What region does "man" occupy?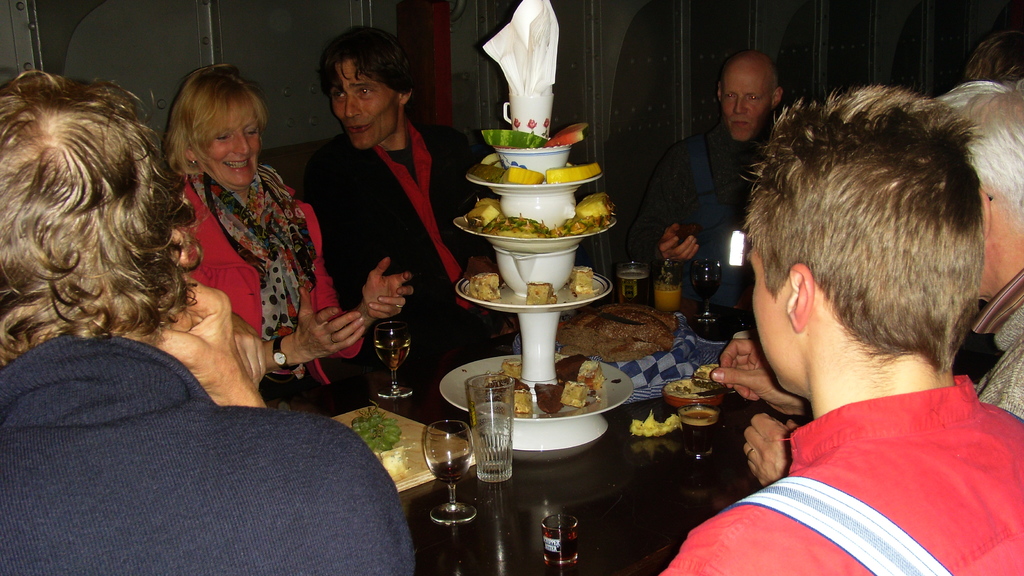
(708,74,1023,491).
